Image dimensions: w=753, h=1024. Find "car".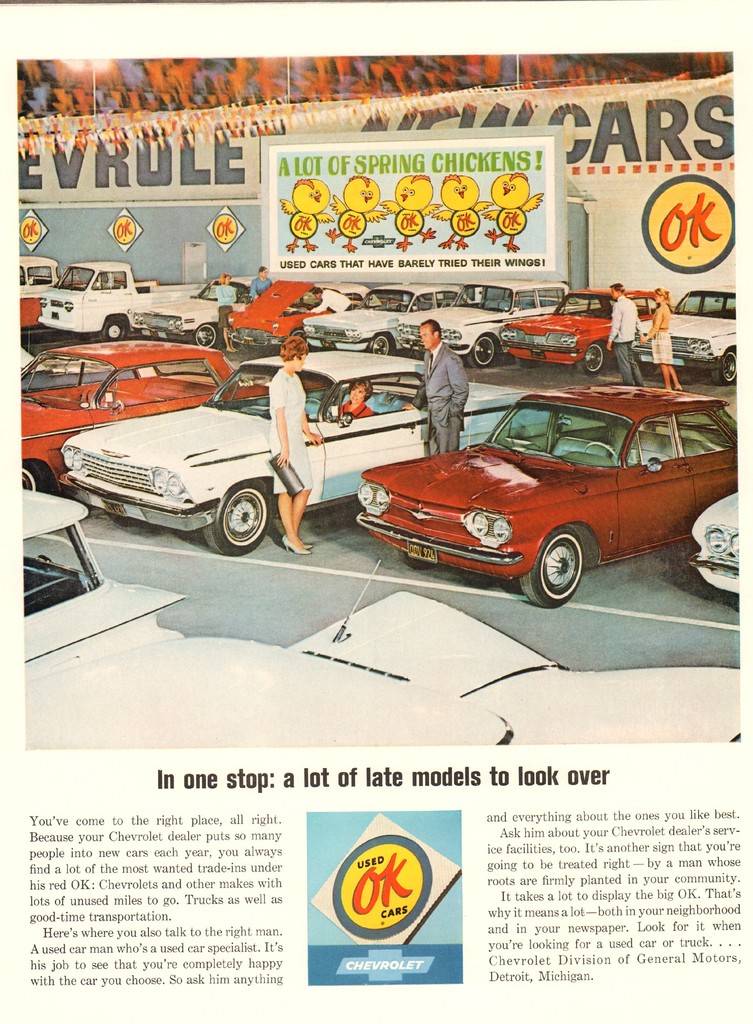
[left=281, top=580, right=745, bottom=746].
